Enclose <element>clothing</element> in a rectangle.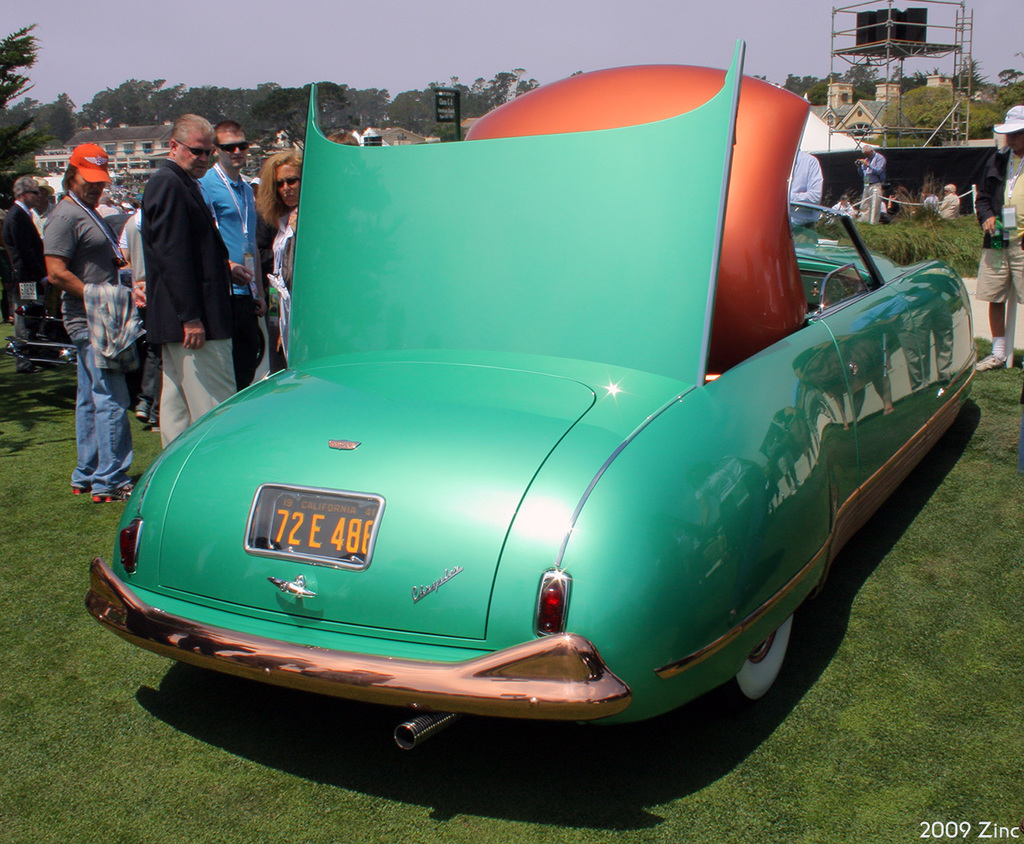
select_region(829, 203, 853, 220).
